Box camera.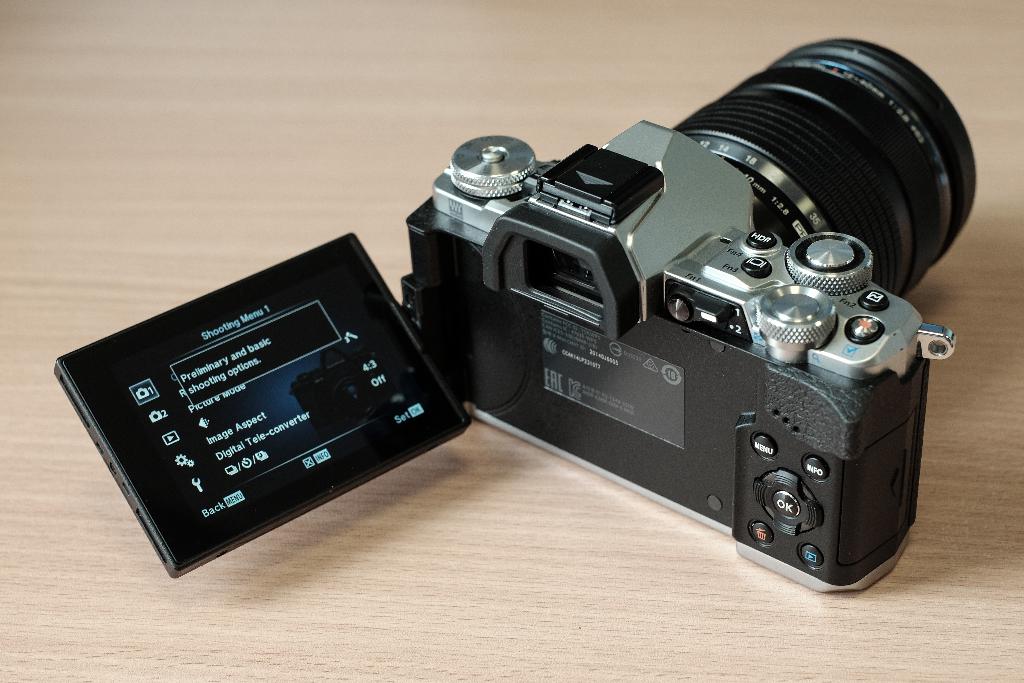
rect(52, 32, 979, 597).
